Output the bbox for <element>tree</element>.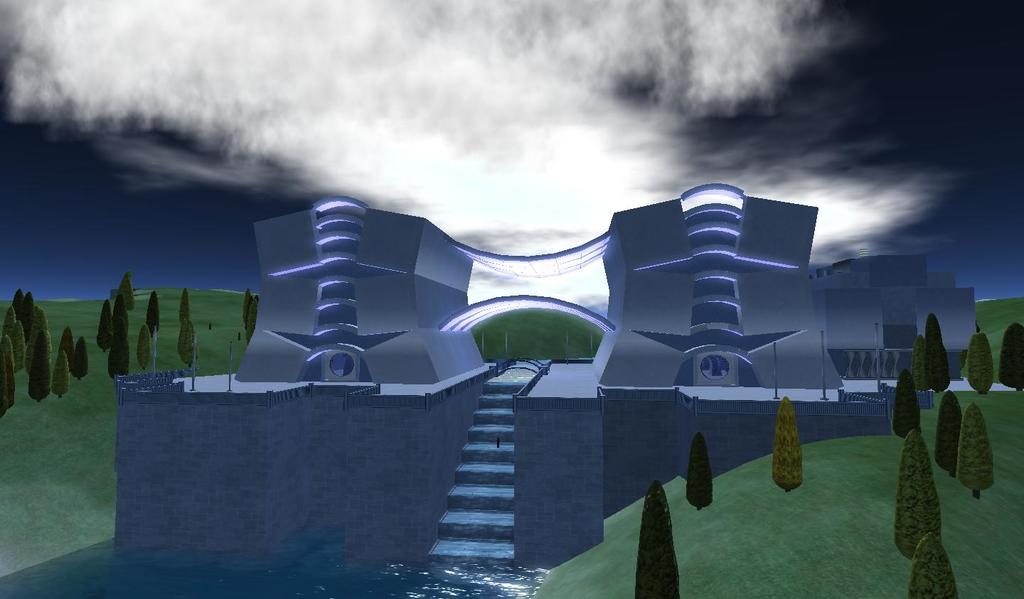
locate(773, 396, 804, 493).
